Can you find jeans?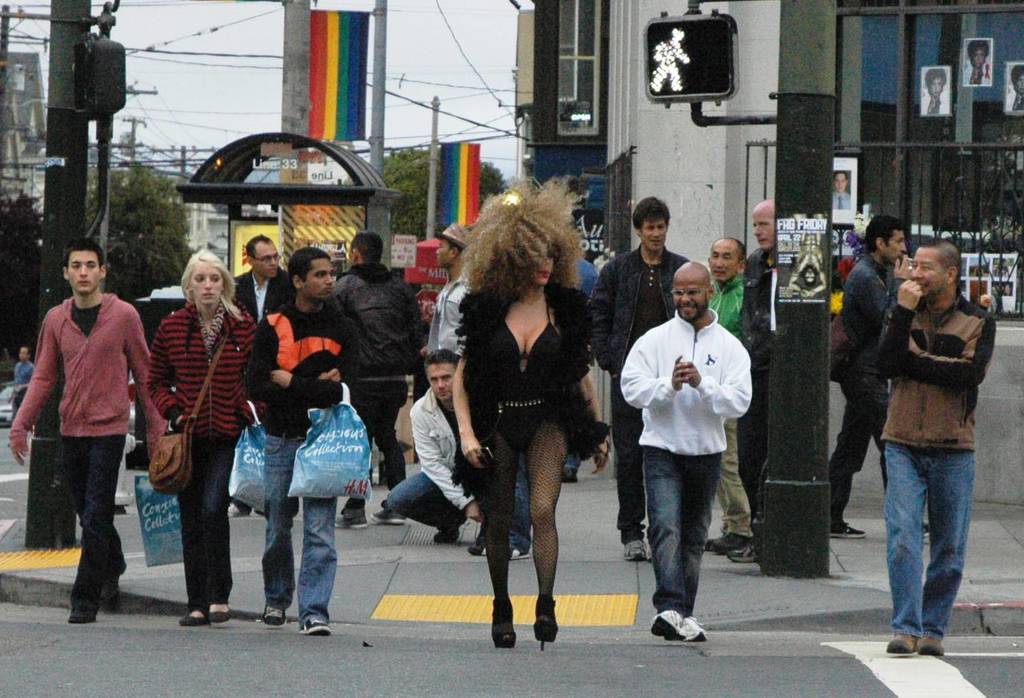
Yes, bounding box: Rect(76, 440, 124, 597).
